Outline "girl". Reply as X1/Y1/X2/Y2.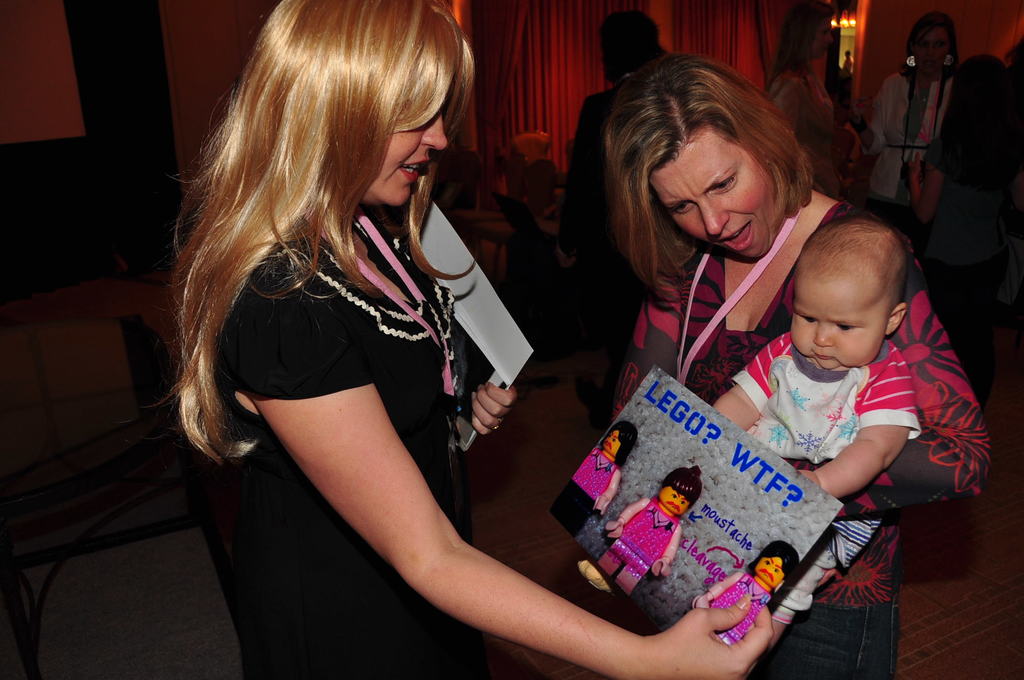
555/418/640/533.
